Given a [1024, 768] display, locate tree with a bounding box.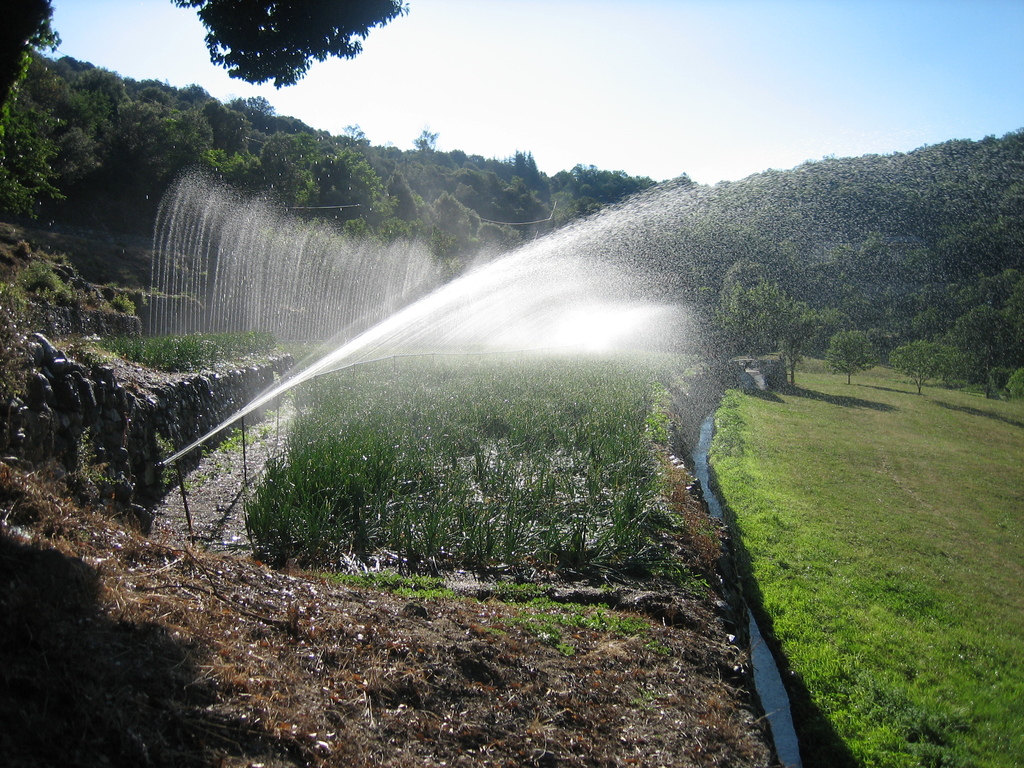
Located: rect(823, 328, 880, 387).
